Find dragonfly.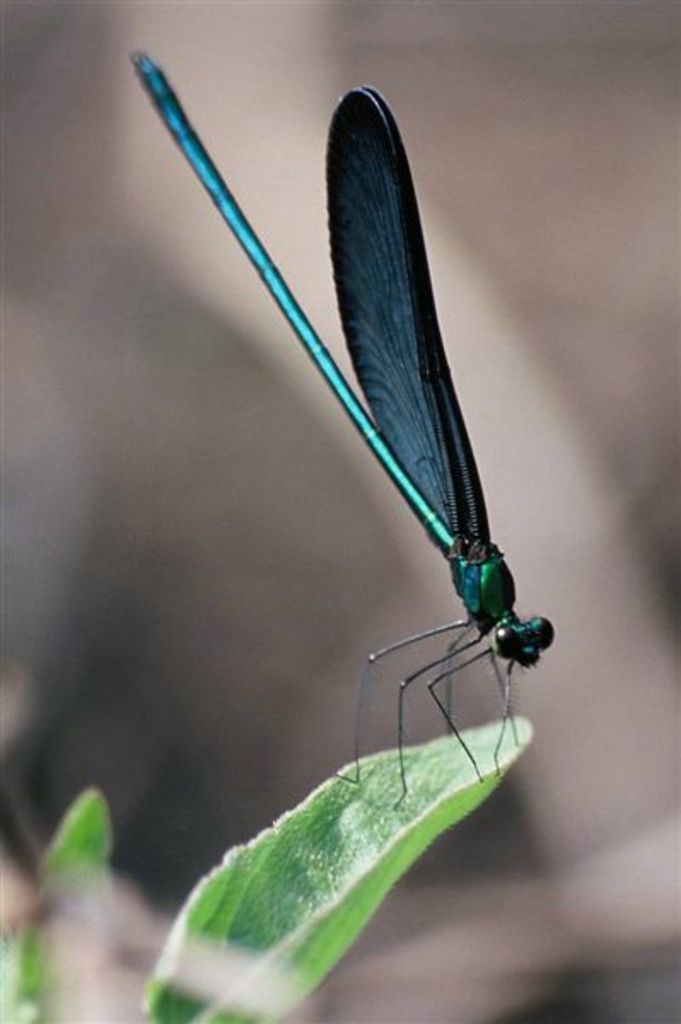
Rect(133, 56, 556, 814).
